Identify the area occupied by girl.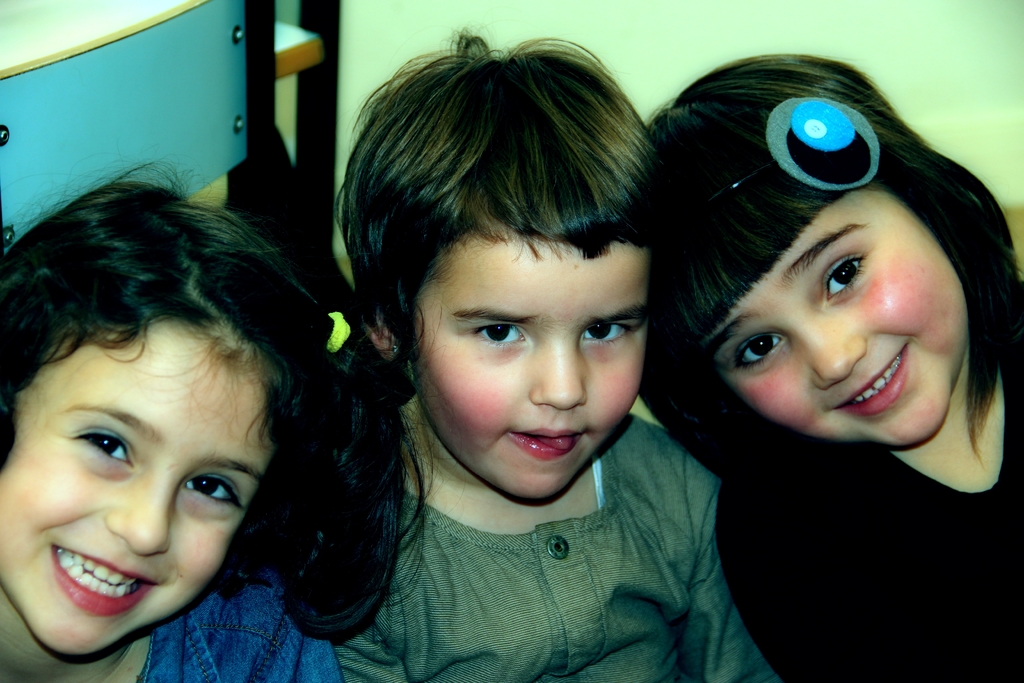
Area: locate(332, 31, 781, 682).
